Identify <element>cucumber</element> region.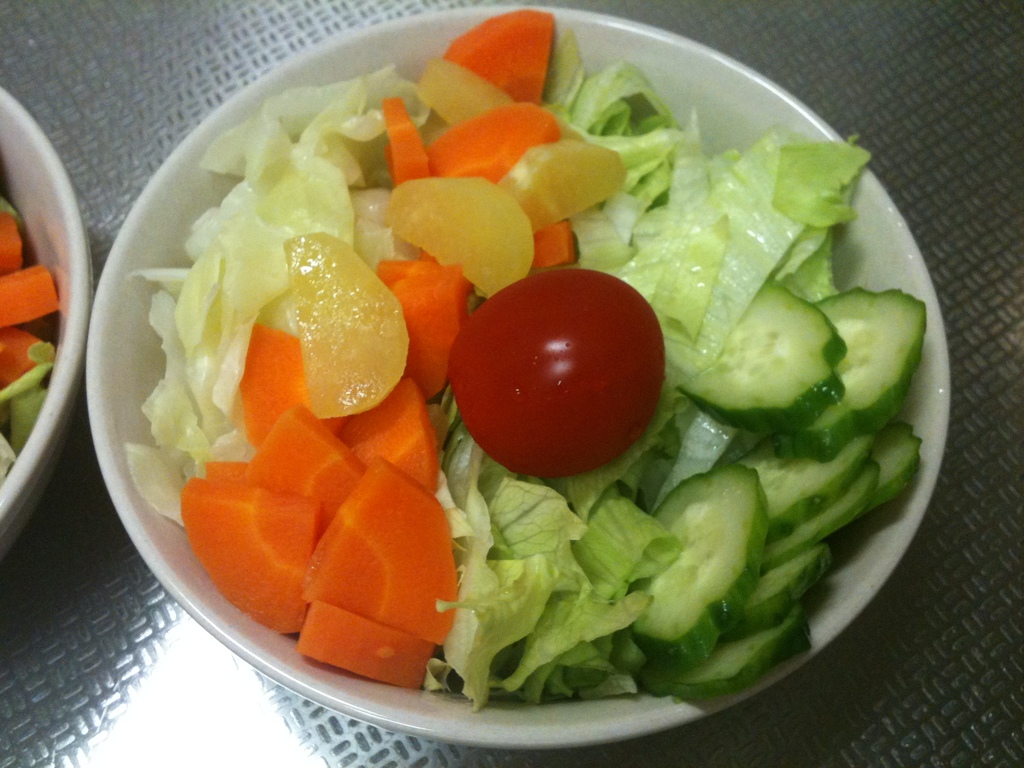
Region: x1=697, y1=267, x2=870, y2=440.
